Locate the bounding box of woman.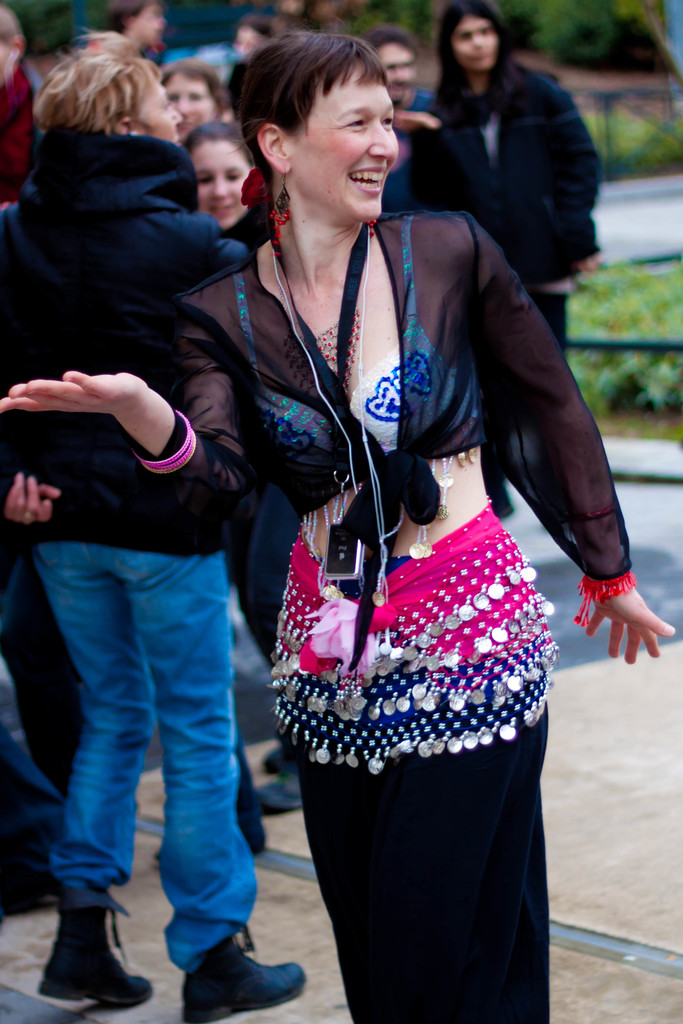
Bounding box: box=[0, 30, 675, 1023].
